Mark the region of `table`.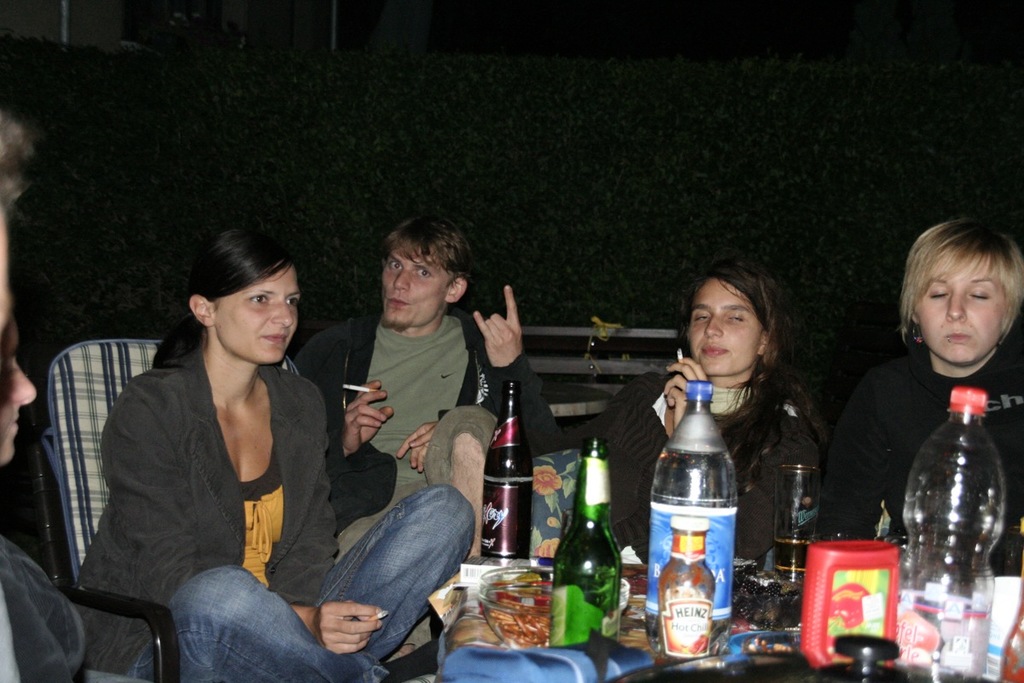
Region: l=434, t=557, r=1023, b=682.
